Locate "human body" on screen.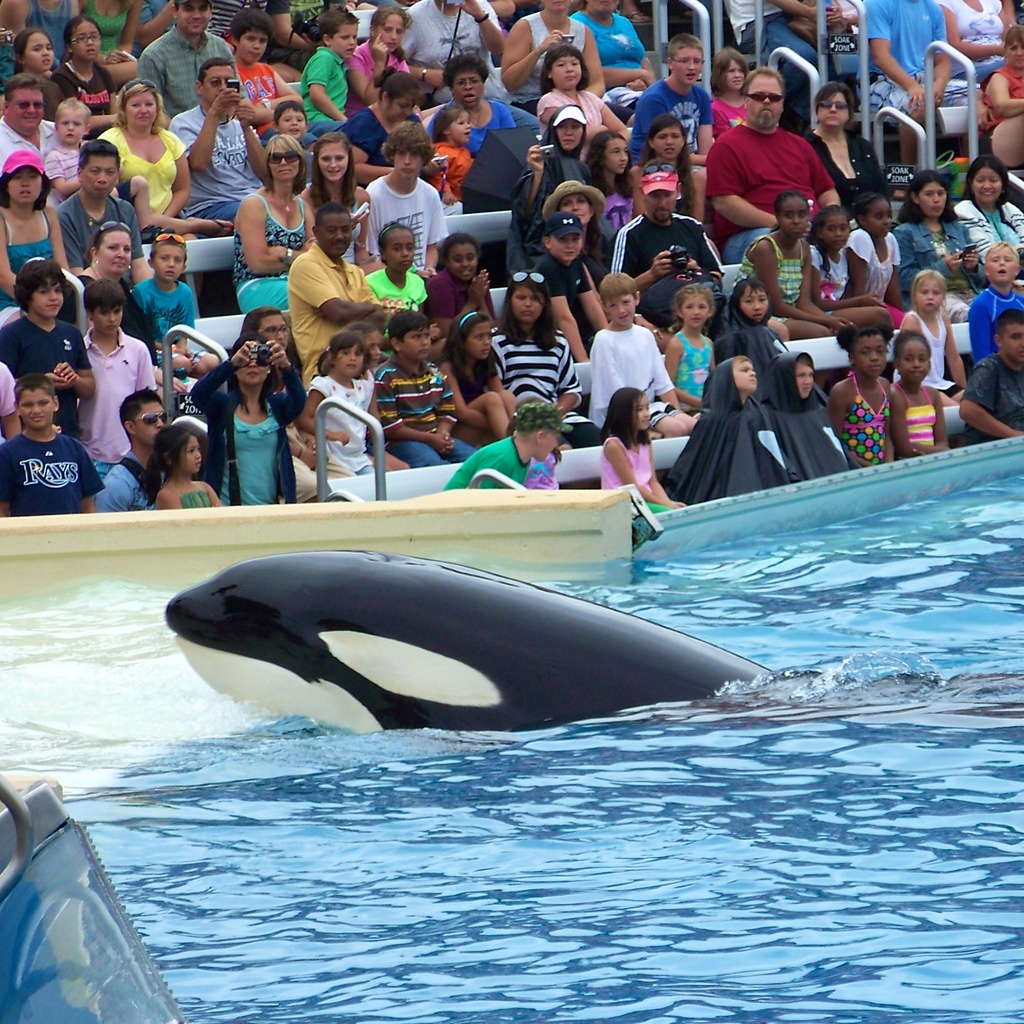
On screen at (x1=808, y1=80, x2=891, y2=213).
